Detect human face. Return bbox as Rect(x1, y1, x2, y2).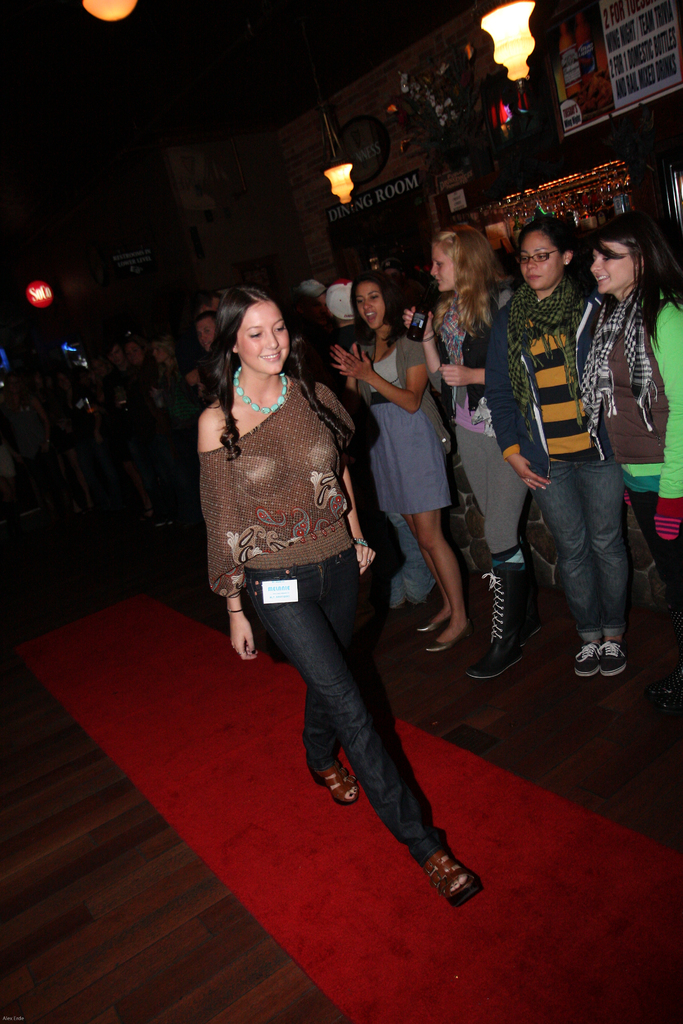
Rect(126, 349, 145, 367).
